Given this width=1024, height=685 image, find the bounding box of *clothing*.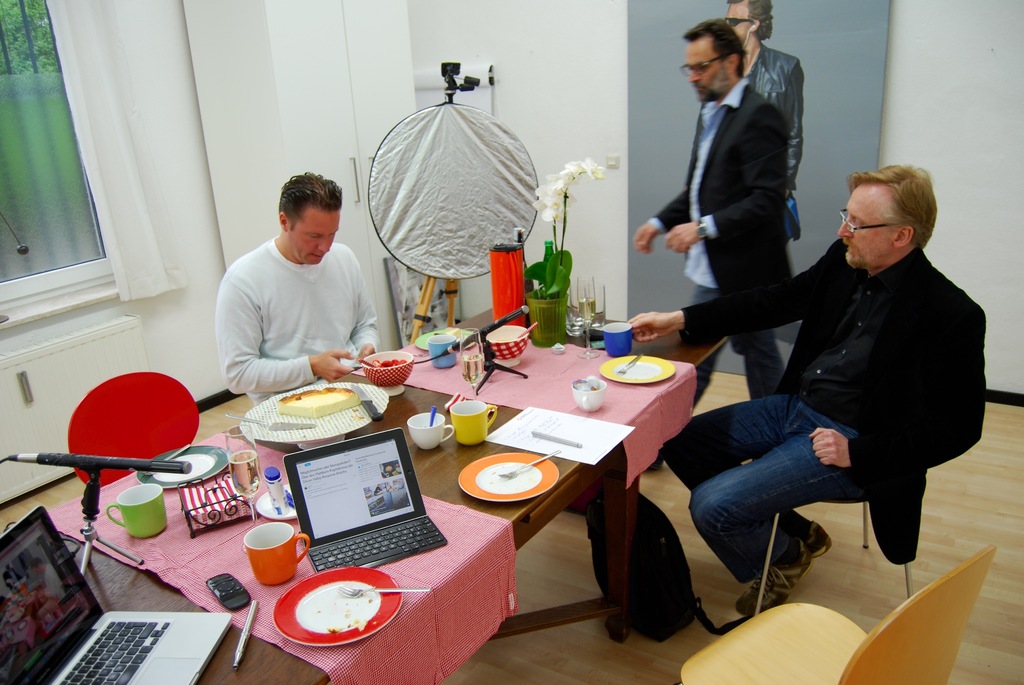
BBox(684, 42, 802, 346).
